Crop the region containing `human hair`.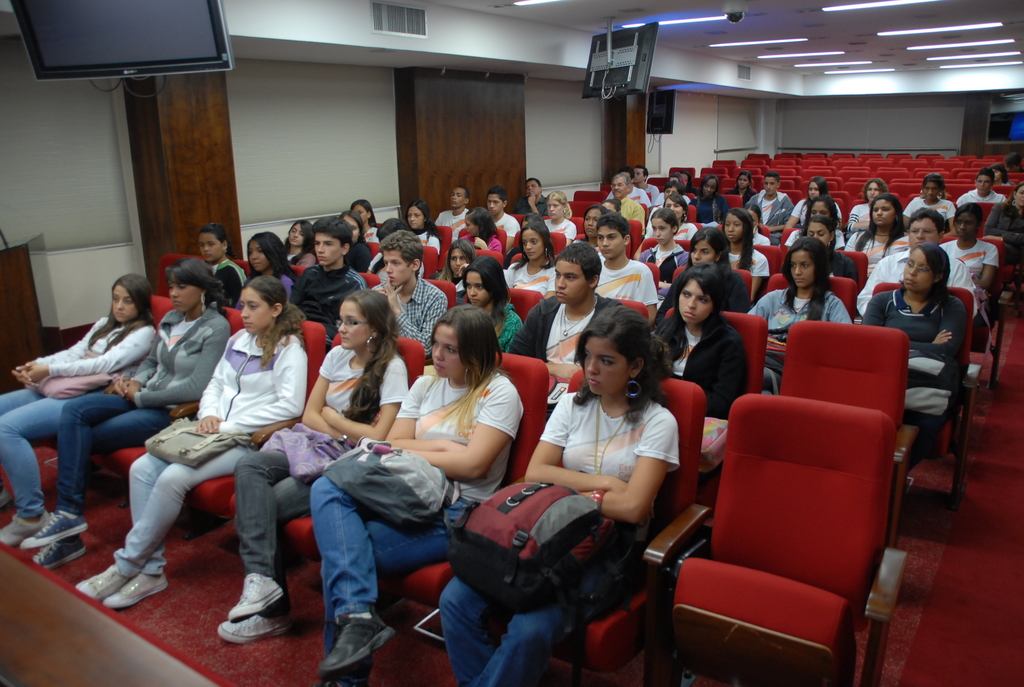
Crop region: select_region(920, 173, 945, 191).
